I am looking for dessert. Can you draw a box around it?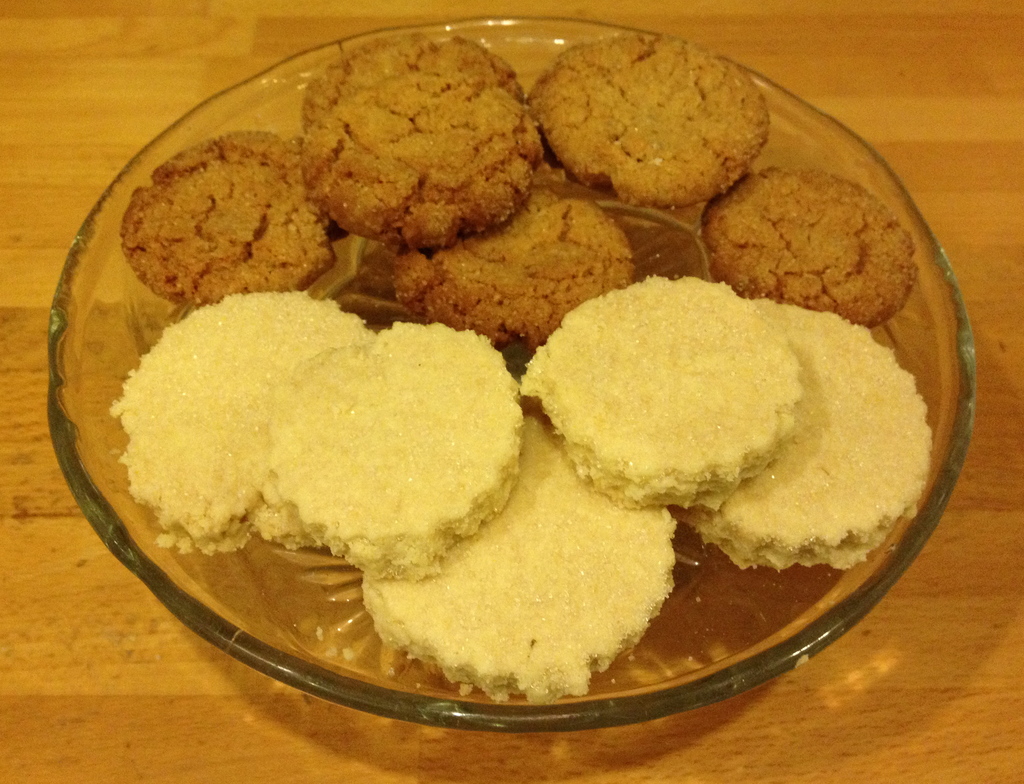
Sure, the bounding box is 111,298,547,589.
